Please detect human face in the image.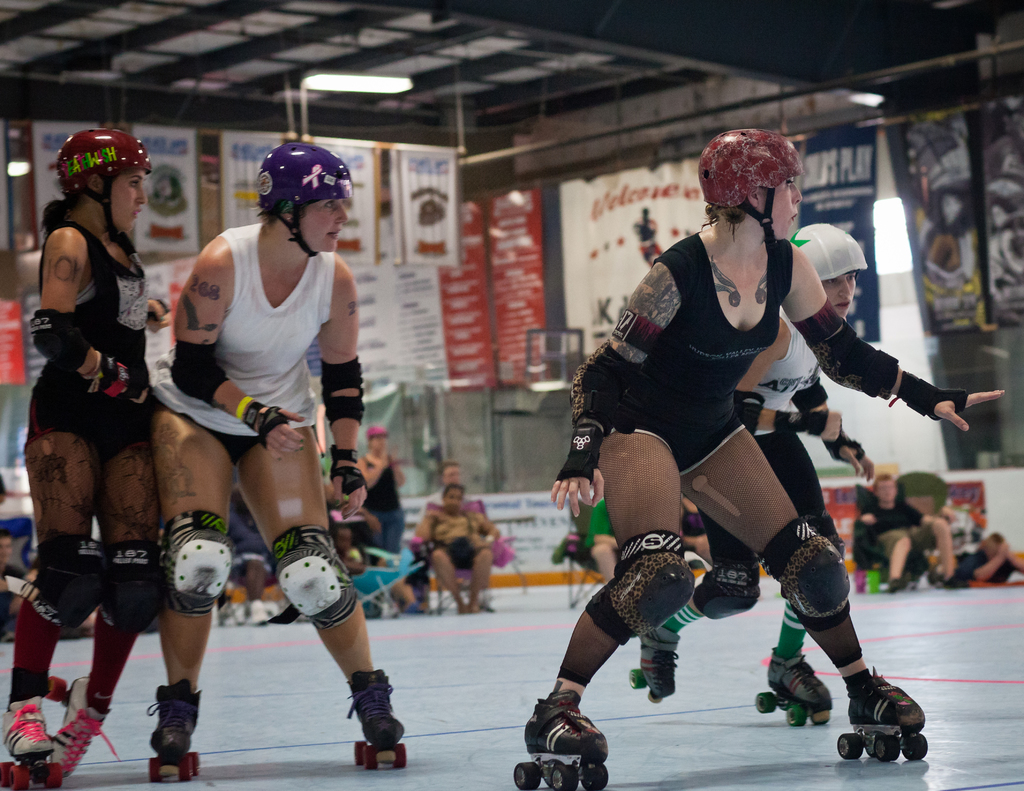
(x1=93, y1=163, x2=148, y2=234).
